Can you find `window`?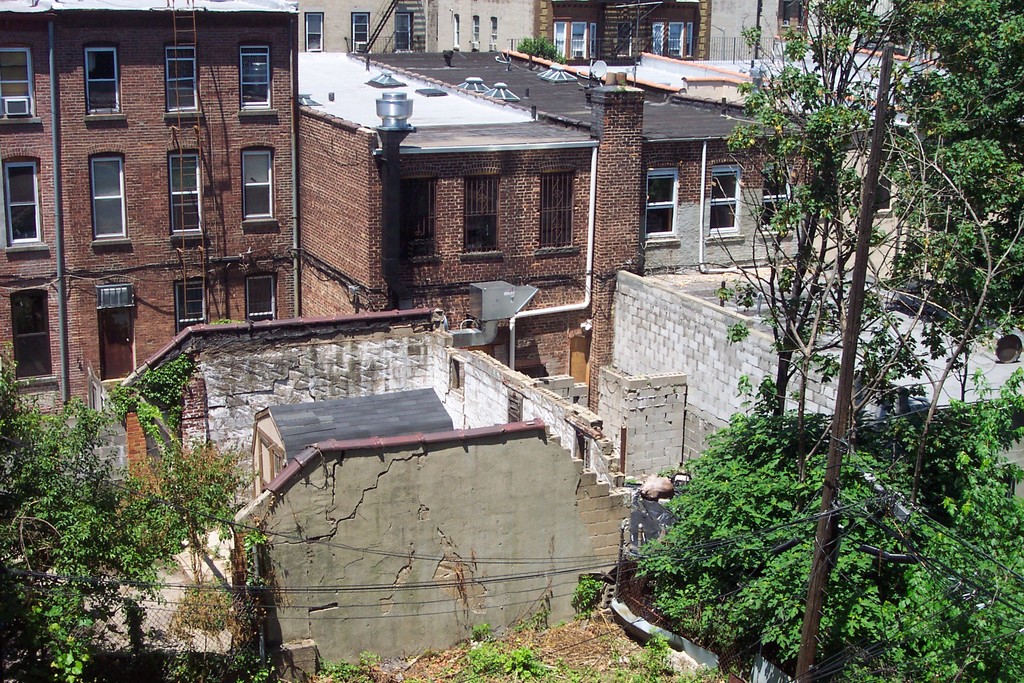
Yes, bounding box: pyautogui.locateOnScreen(554, 21, 567, 58).
